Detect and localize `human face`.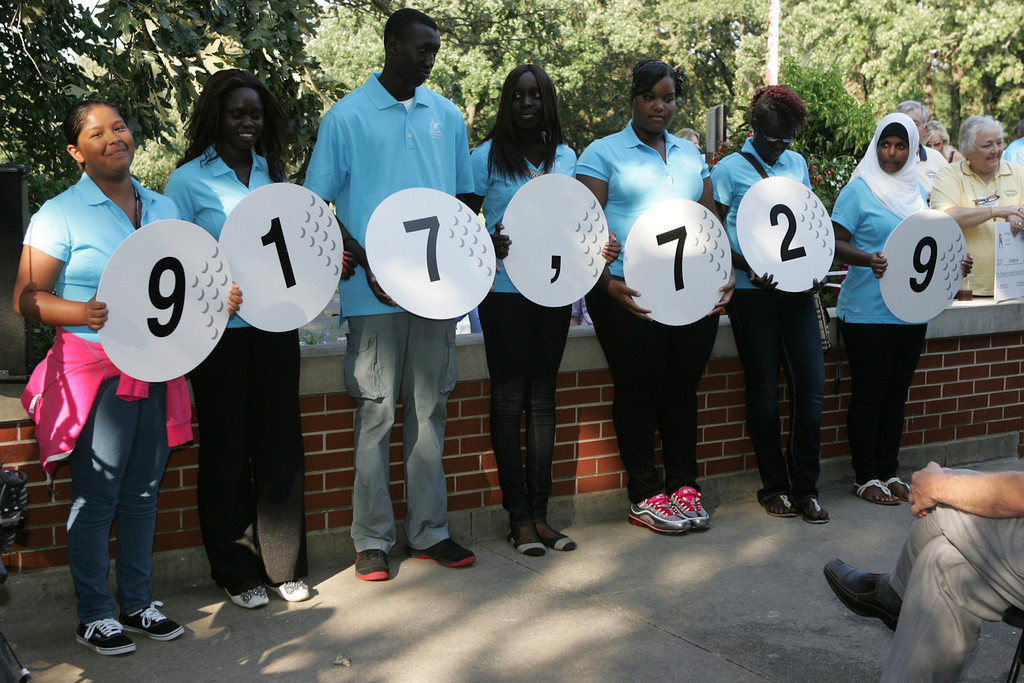
Localized at <bbox>638, 79, 678, 140</bbox>.
